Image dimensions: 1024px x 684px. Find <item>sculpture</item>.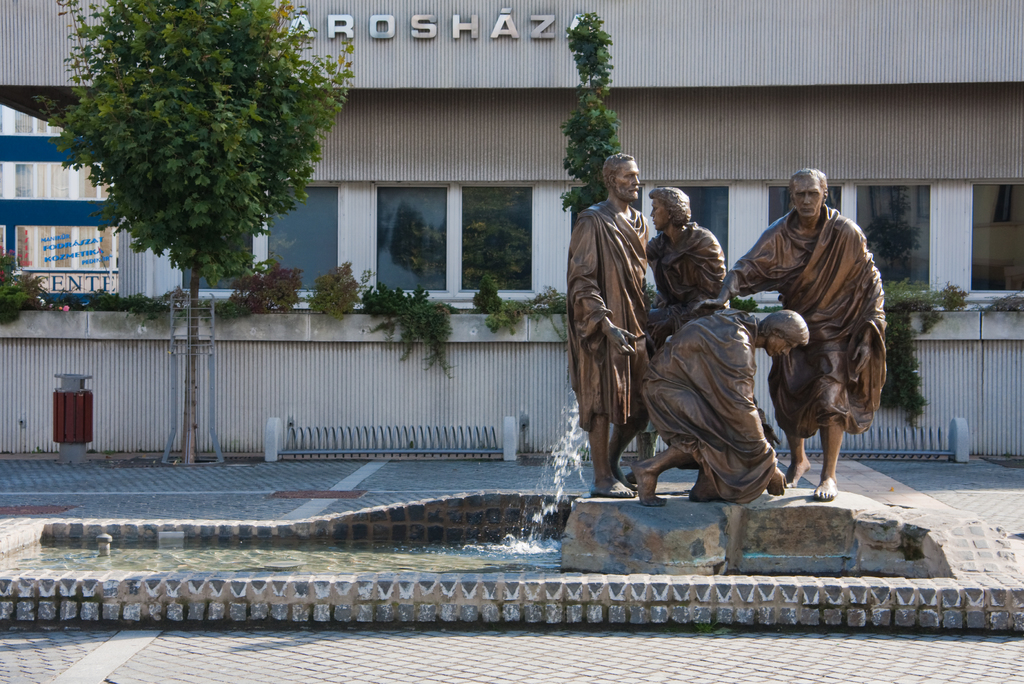
[579,159,666,499].
